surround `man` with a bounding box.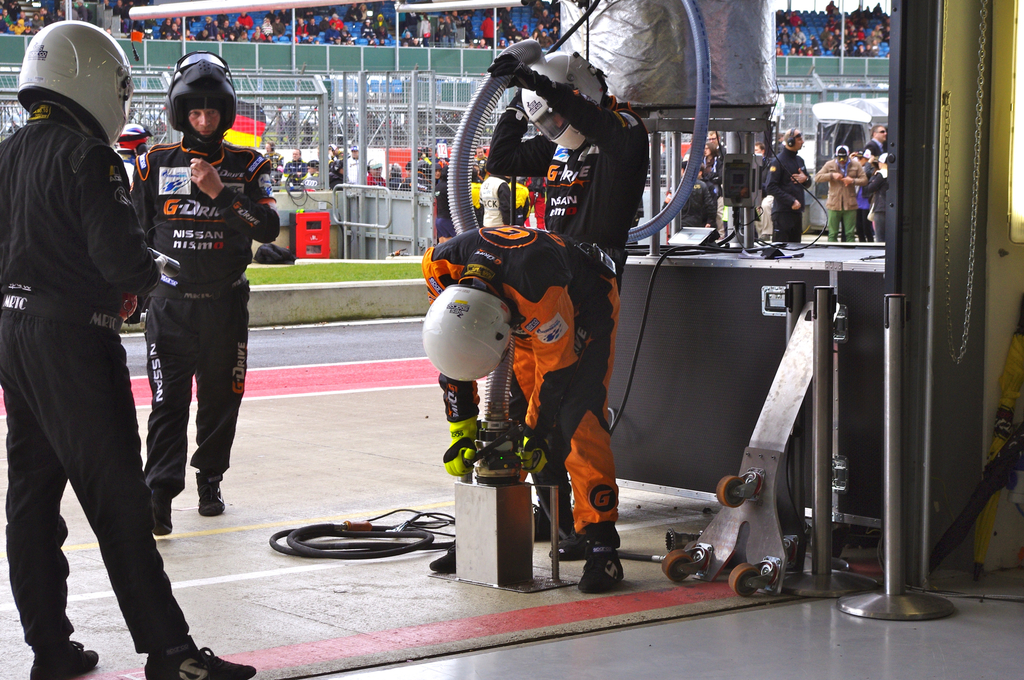
bbox=[39, 6, 55, 25].
